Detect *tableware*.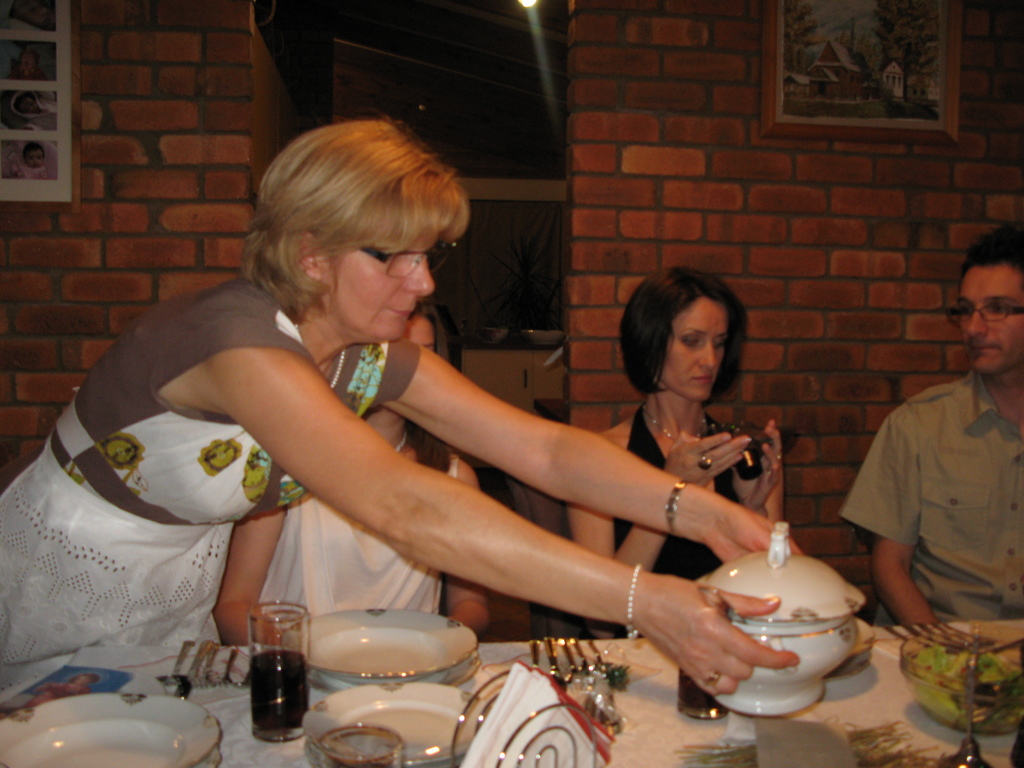
Detected at (left=895, top=624, right=1023, bottom=735).
